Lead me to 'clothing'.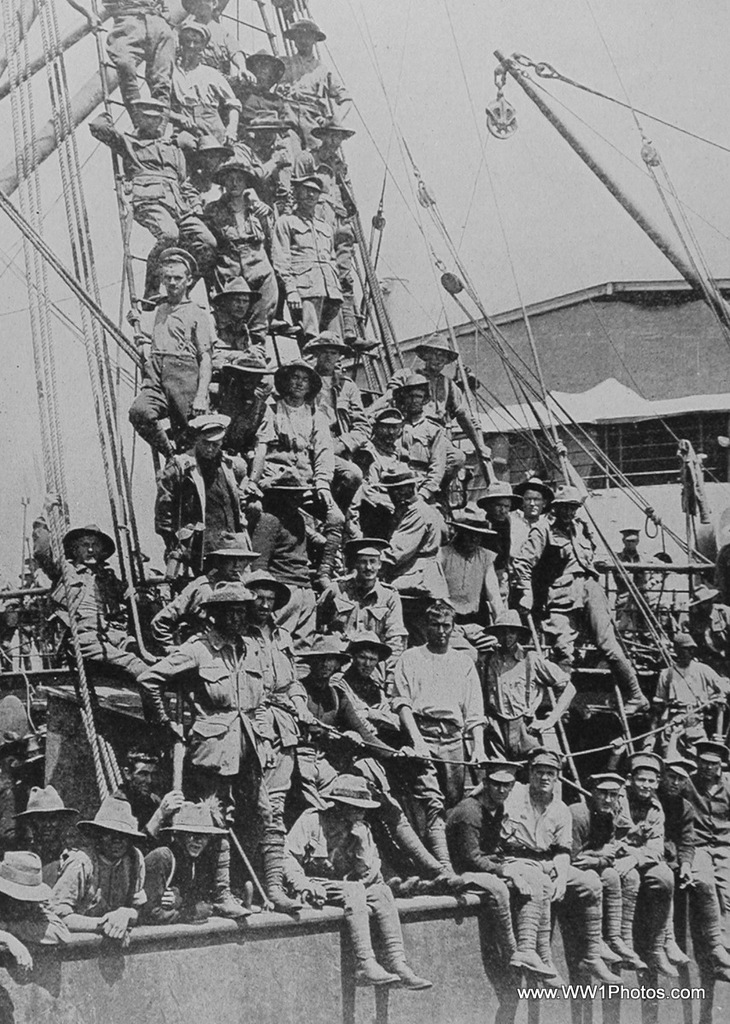
Lead to 141,445,259,590.
